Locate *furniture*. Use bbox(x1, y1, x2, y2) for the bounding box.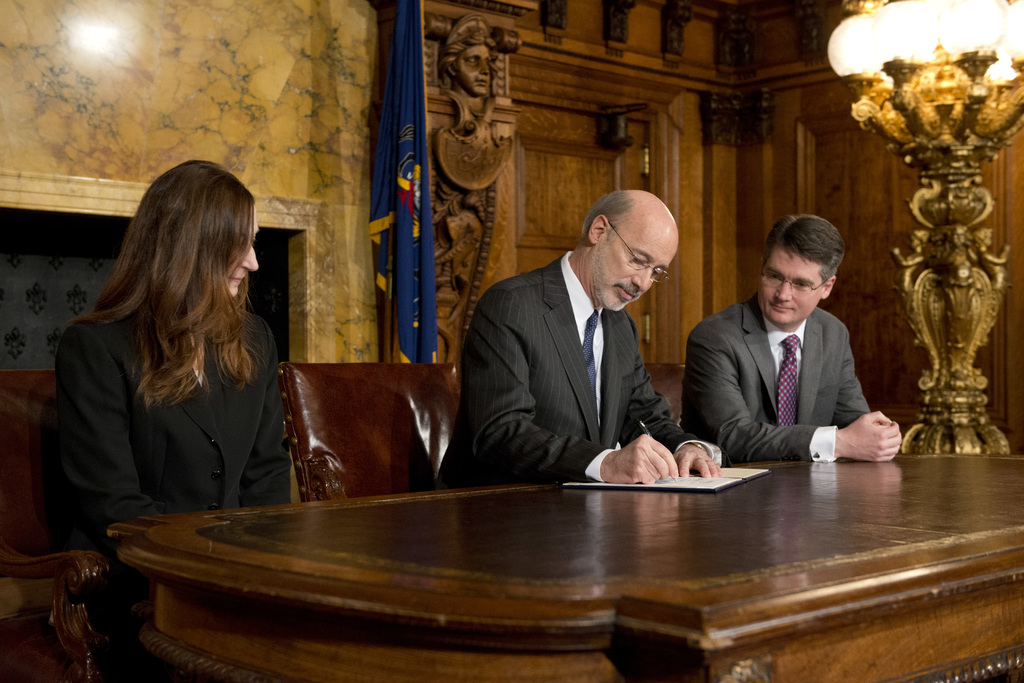
bbox(643, 359, 685, 429).
